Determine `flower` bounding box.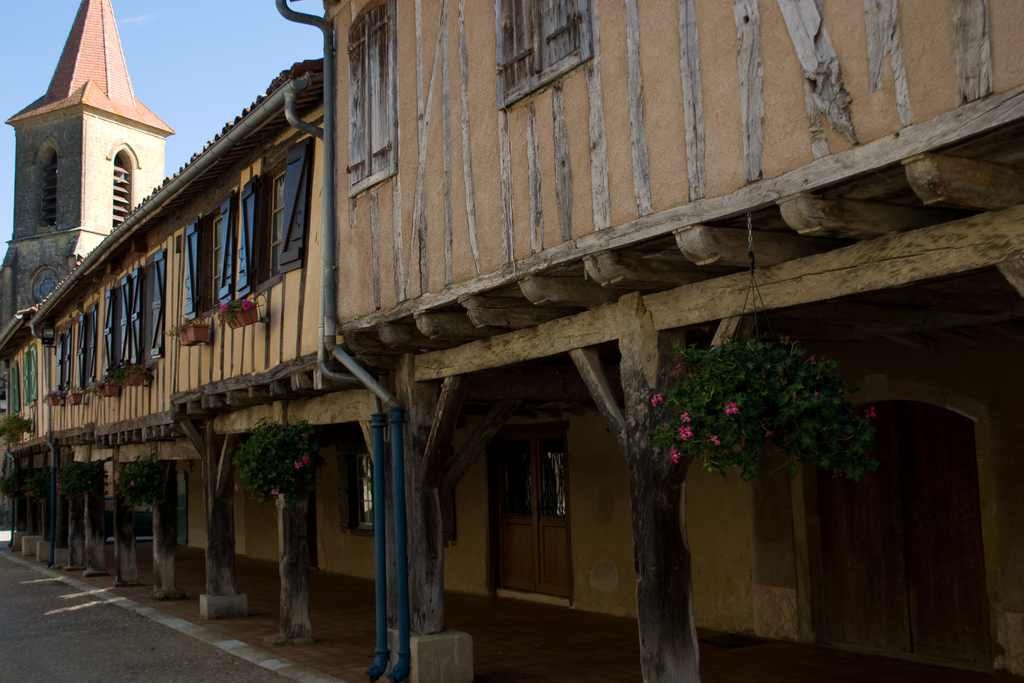
Determined: [left=765, top=429, right=777, bottom=439].
